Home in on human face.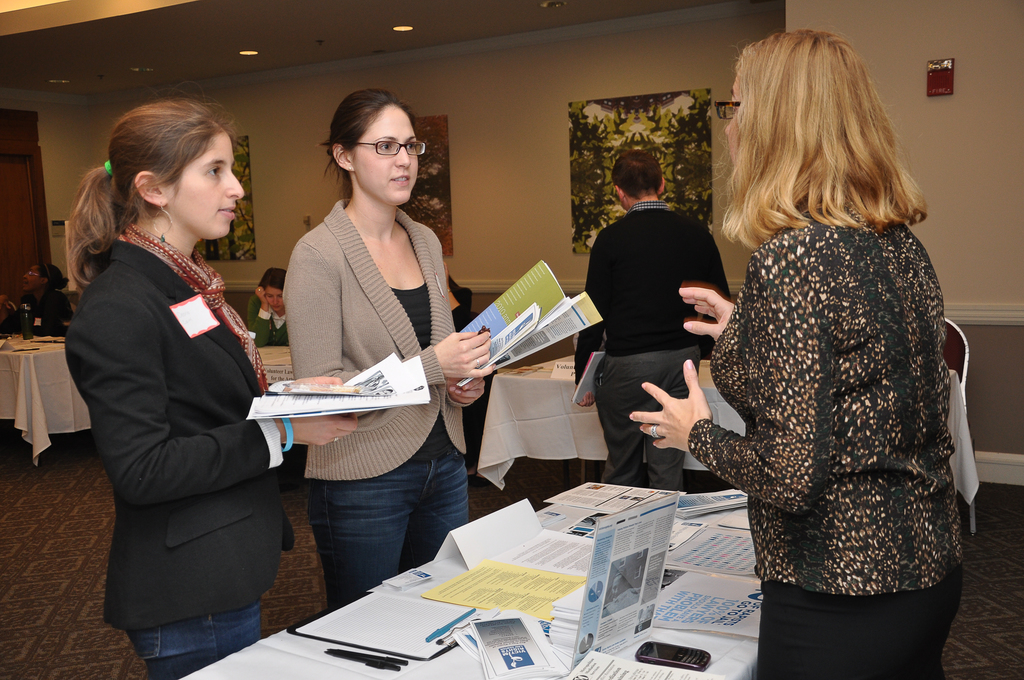
Homed in at l=352, t=104, r=422, b=206.
